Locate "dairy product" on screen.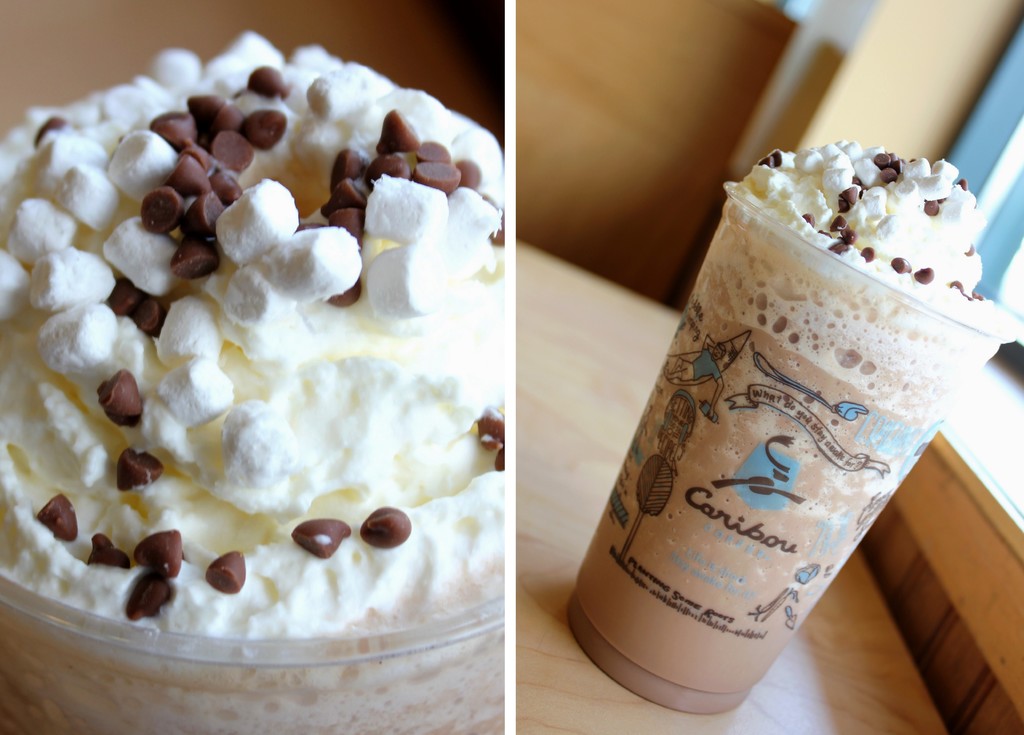
On screen at [x1=42, y1=33, x2=534, y2=718].
